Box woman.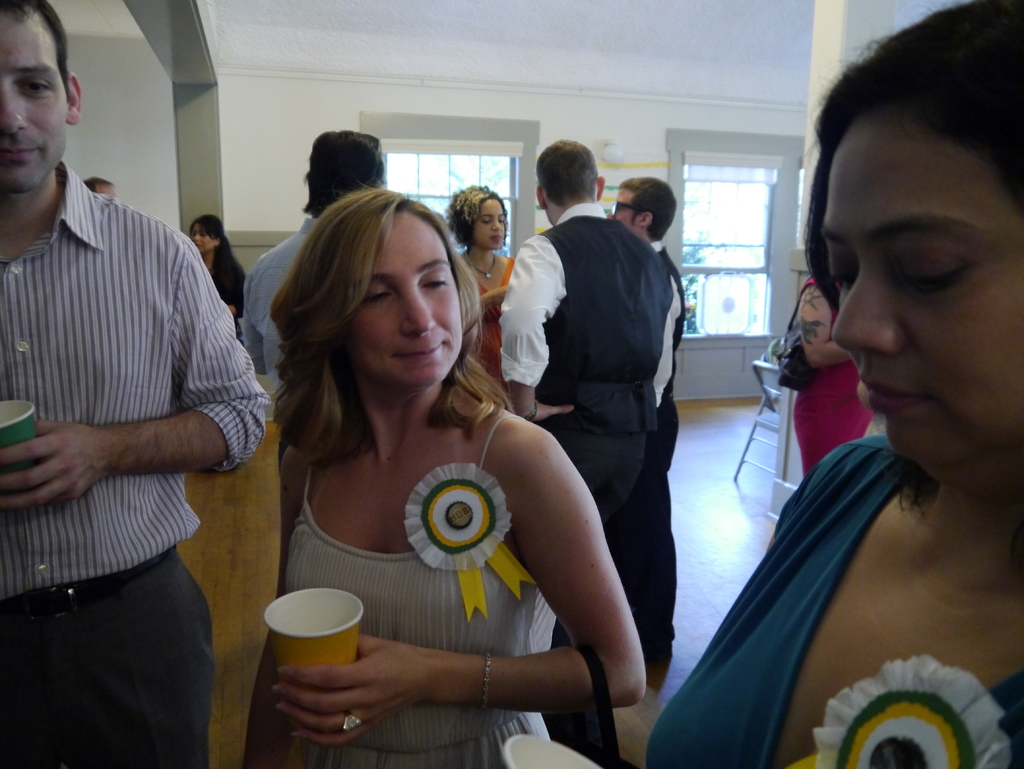
{"x1": 449, "y1": 183, "x2": 518, "y2": 393}.
